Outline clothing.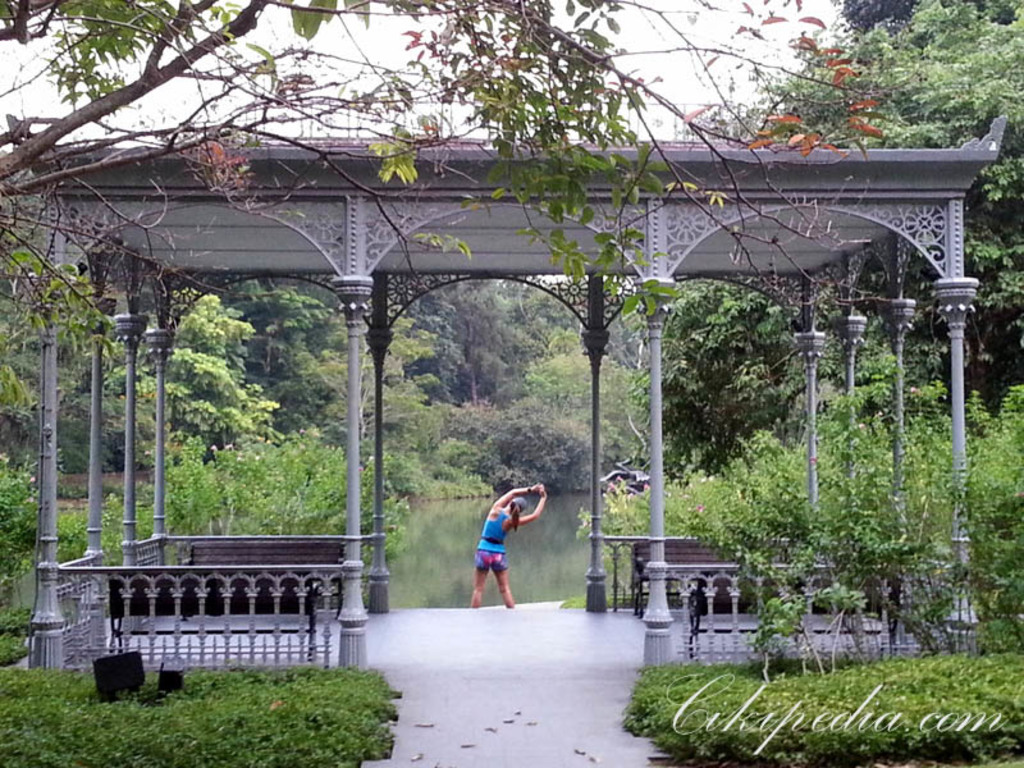
Outline: box(472, 486, 549, 599).
